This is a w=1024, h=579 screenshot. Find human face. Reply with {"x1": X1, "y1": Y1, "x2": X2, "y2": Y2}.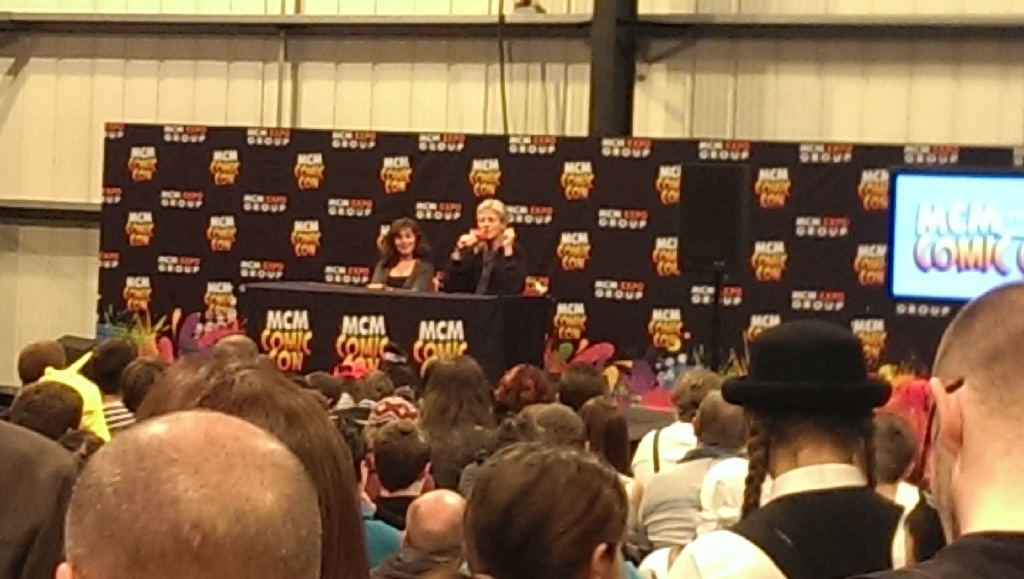
{"x1": 915, "y1": 281, "x2": 1023, "y2": 505}.
